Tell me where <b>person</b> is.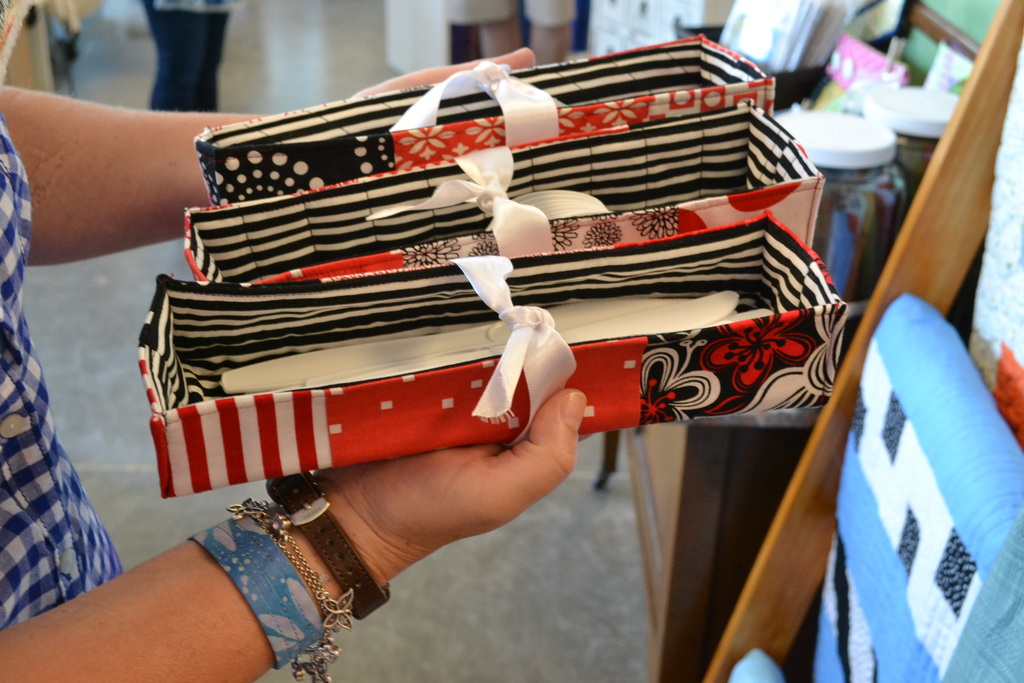
<b>person</b> is at region(143, 0, 234, 110).
